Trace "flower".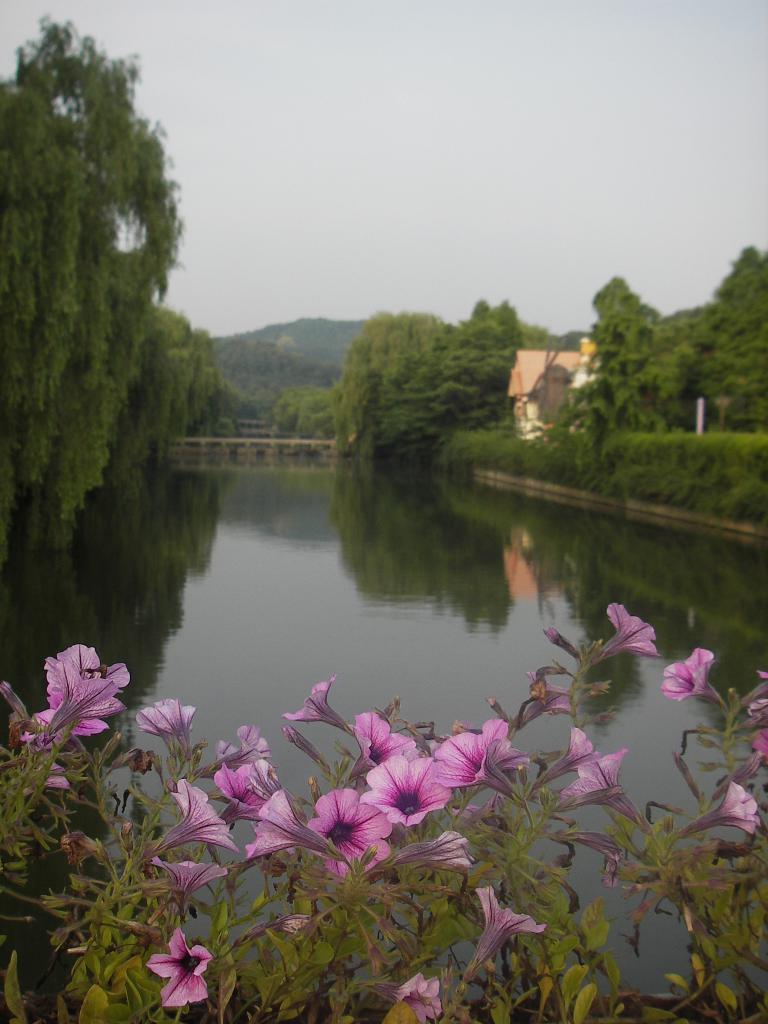
Traced to 467/888/548/980.
